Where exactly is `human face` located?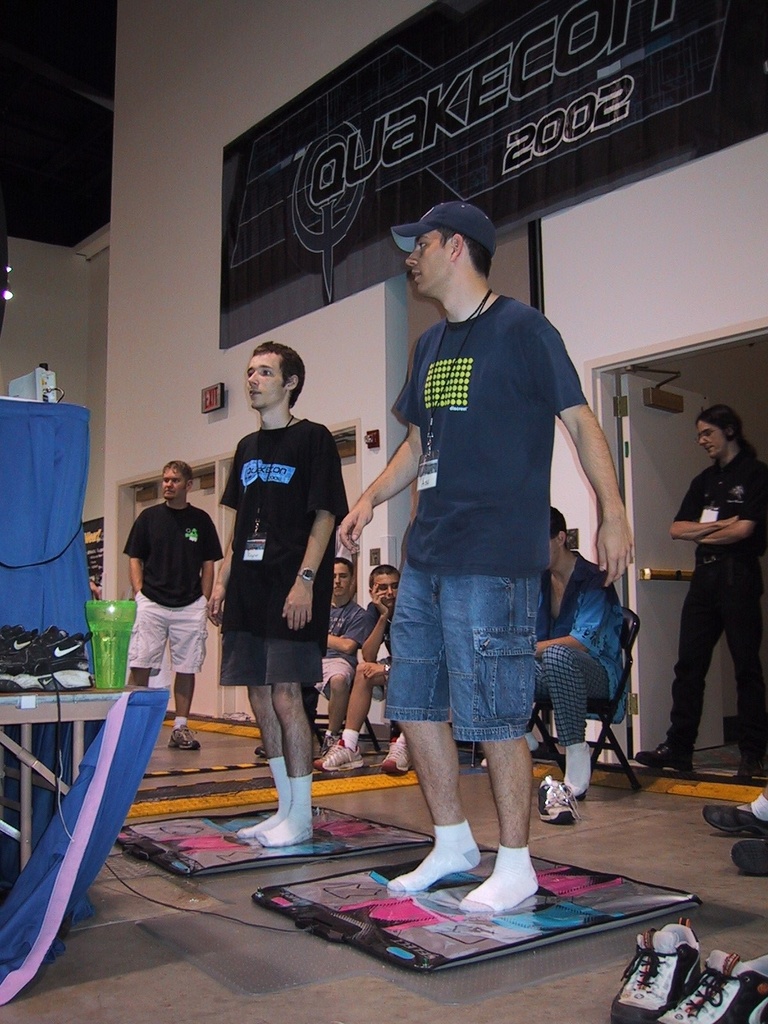
Its bounding box is [left=245, top=353, right=287, bottom=407].
